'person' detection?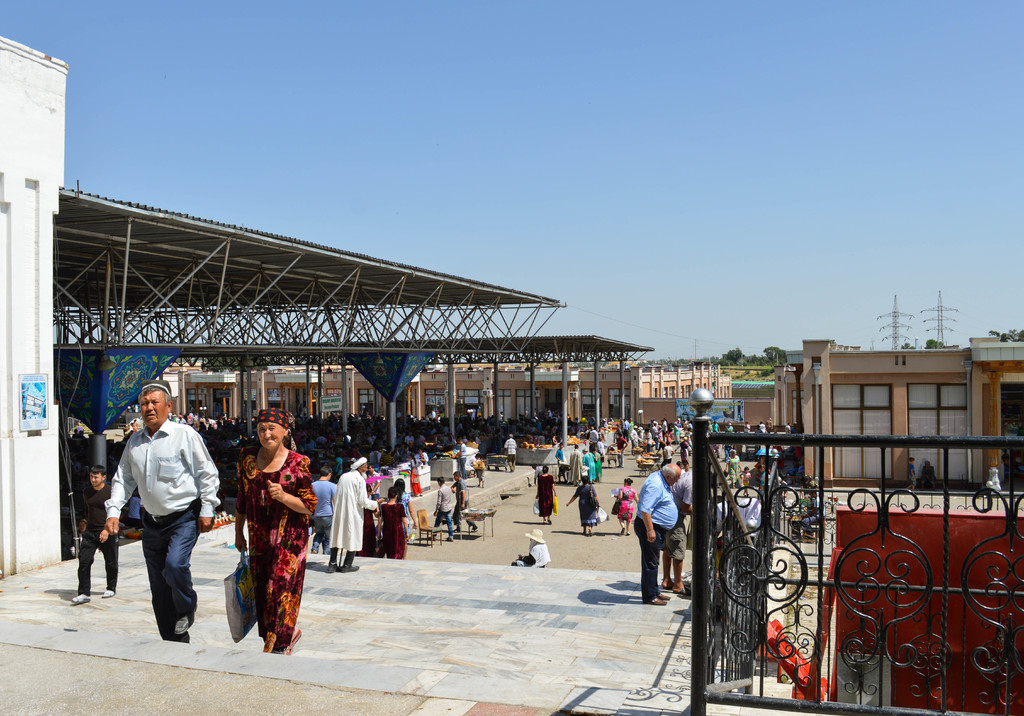
x1=372 y1=480 x2=407 y2=565
